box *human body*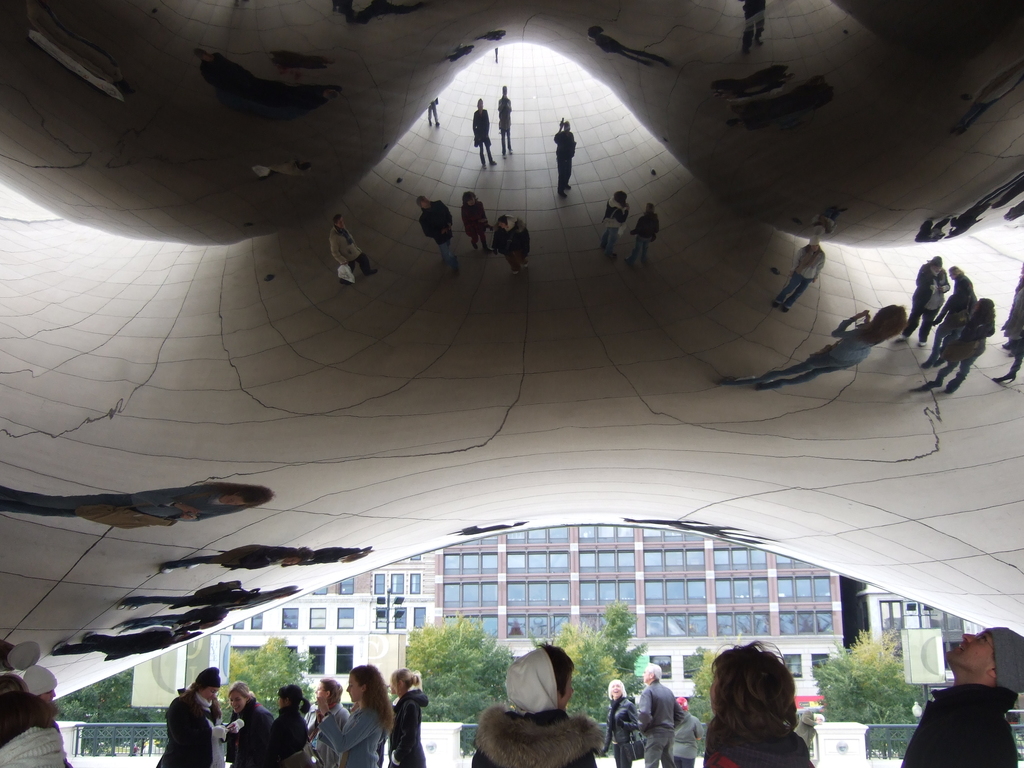
[x1=26, y1=666, x2=74, y2=767]
